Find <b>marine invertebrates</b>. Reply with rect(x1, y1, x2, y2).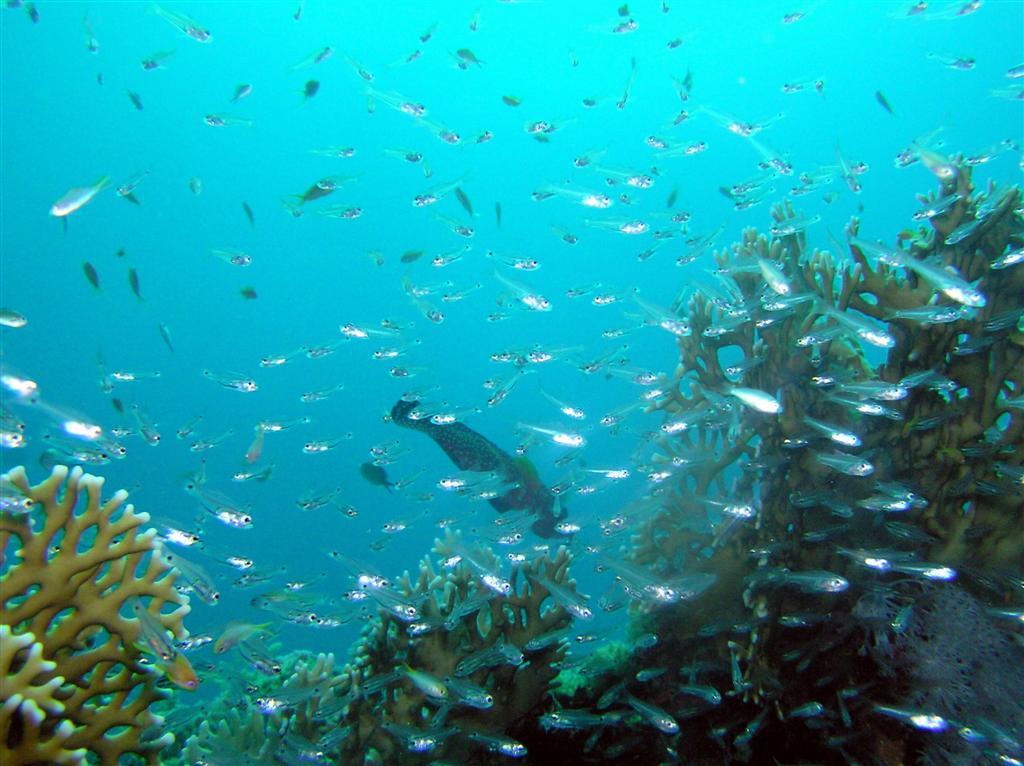
rect(422, 14, 435, 46).
